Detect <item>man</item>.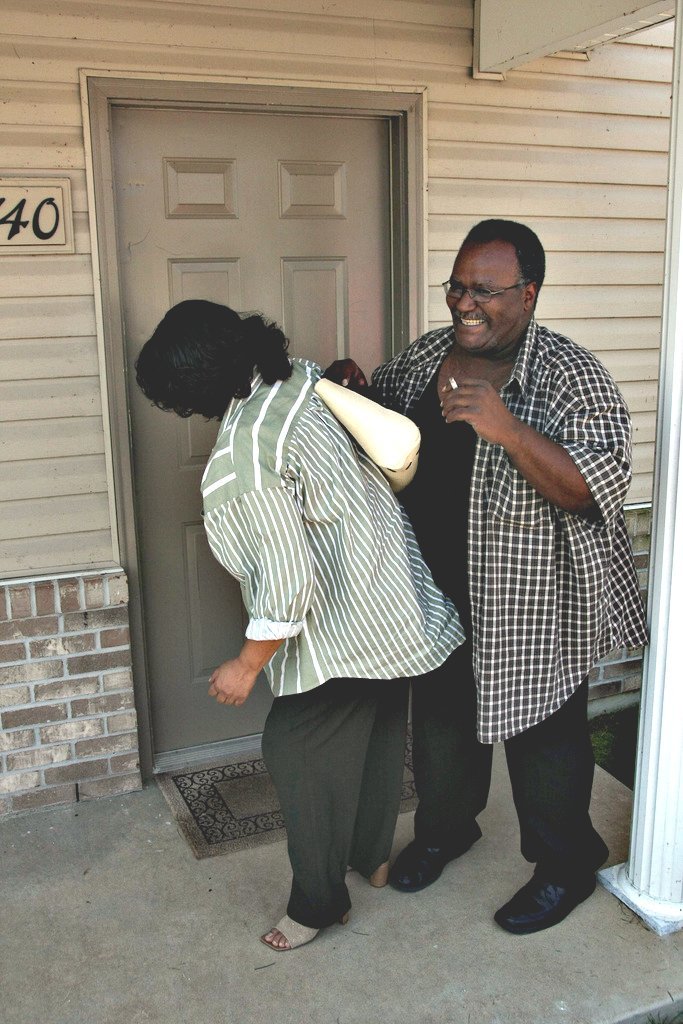
Detected at [365, 211, 645, 935].
